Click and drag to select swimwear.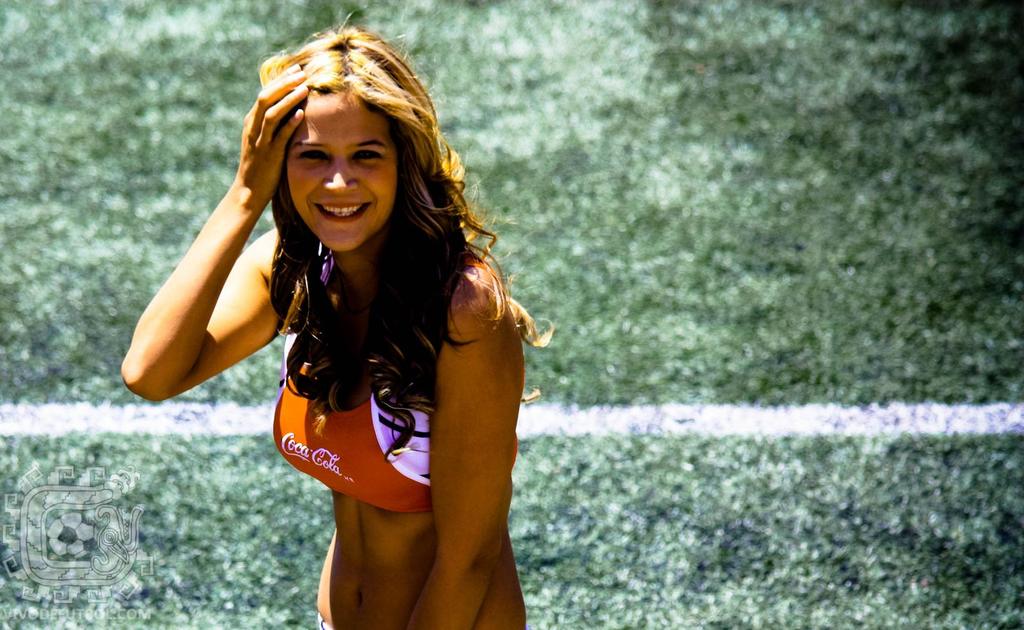
Selection: <bbox>260, 244, 524, 520</bbox>.
